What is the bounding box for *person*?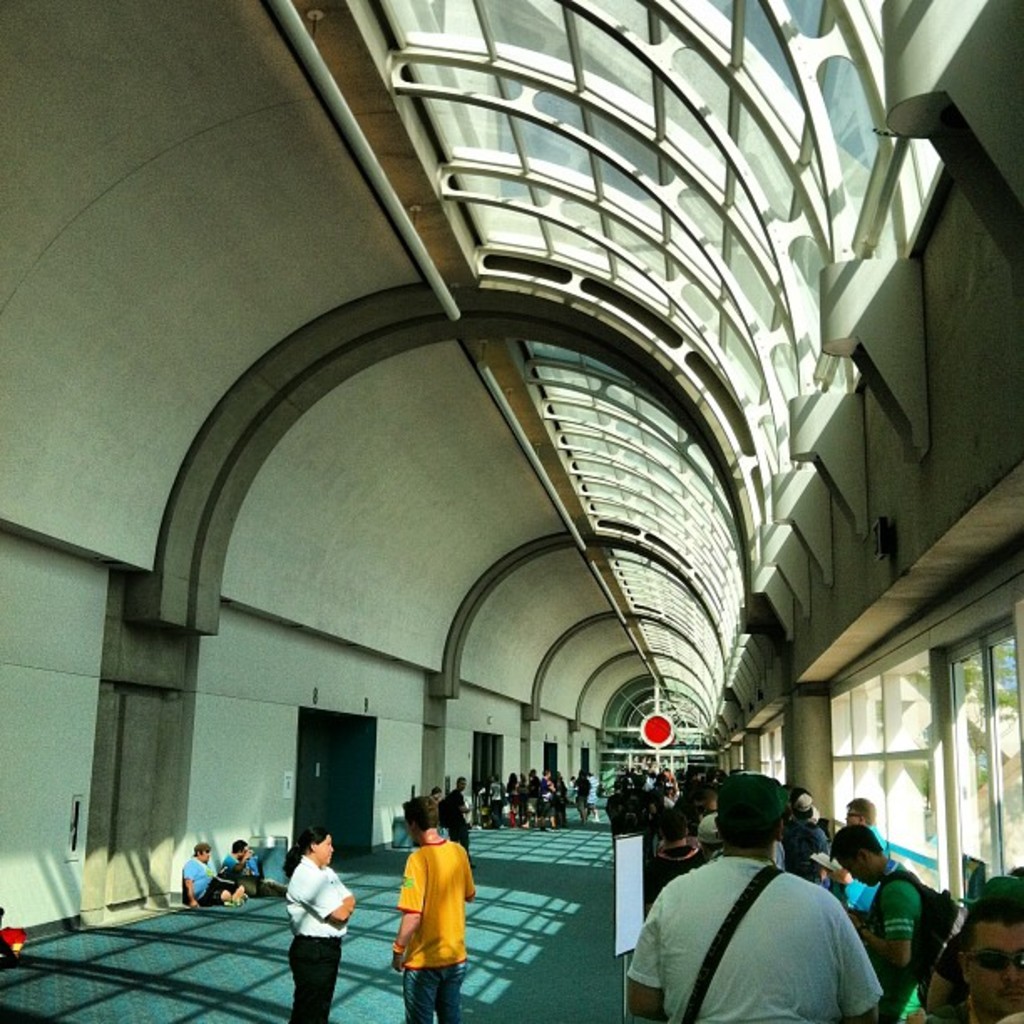
bbox=(398, 793, 484, 994).
